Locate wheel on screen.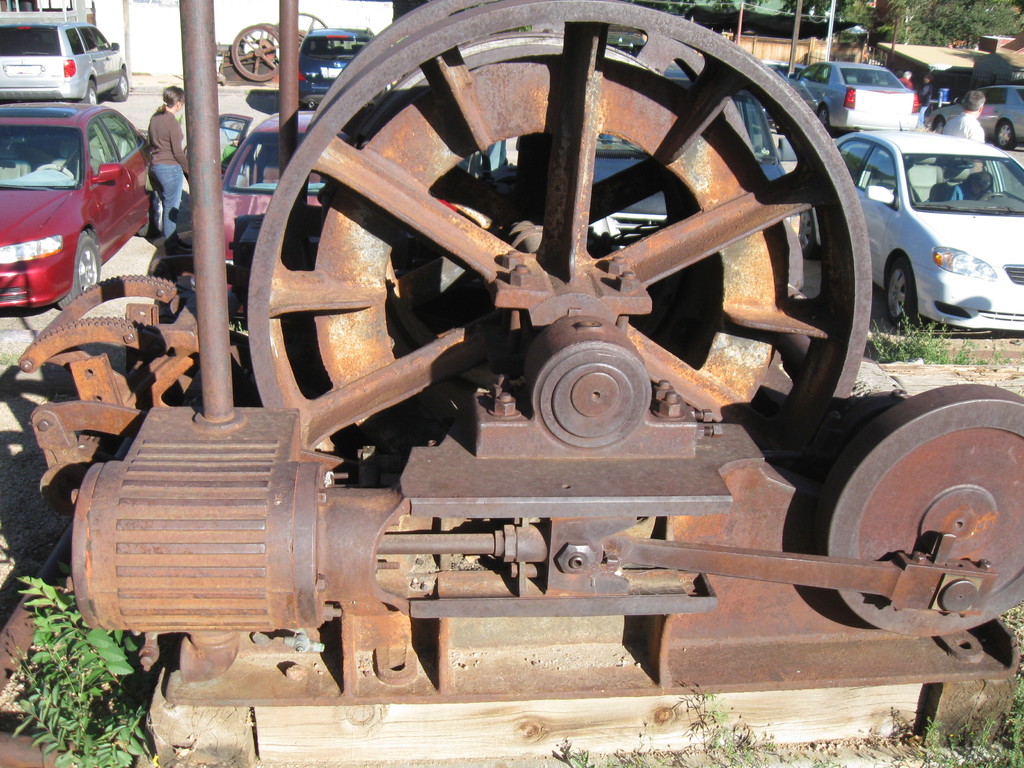
On screen at select_region(294, 52, 859, 514).
